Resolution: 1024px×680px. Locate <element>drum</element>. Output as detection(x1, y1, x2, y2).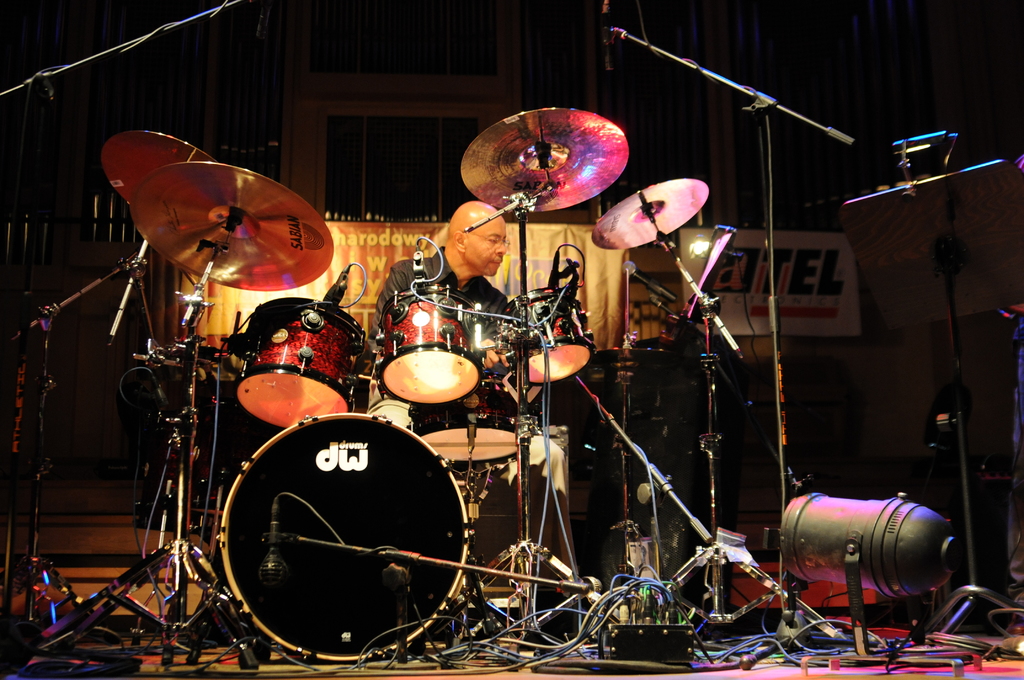
detection(499, 288, 589, 382).
